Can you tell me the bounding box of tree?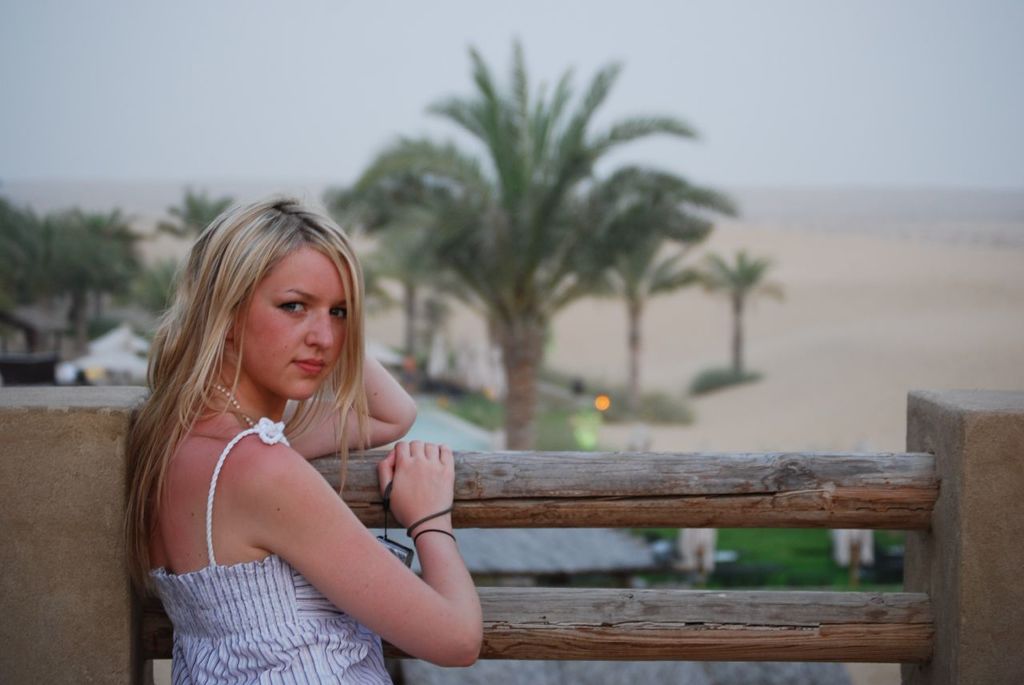
detection(147, 175, 243, 258).
